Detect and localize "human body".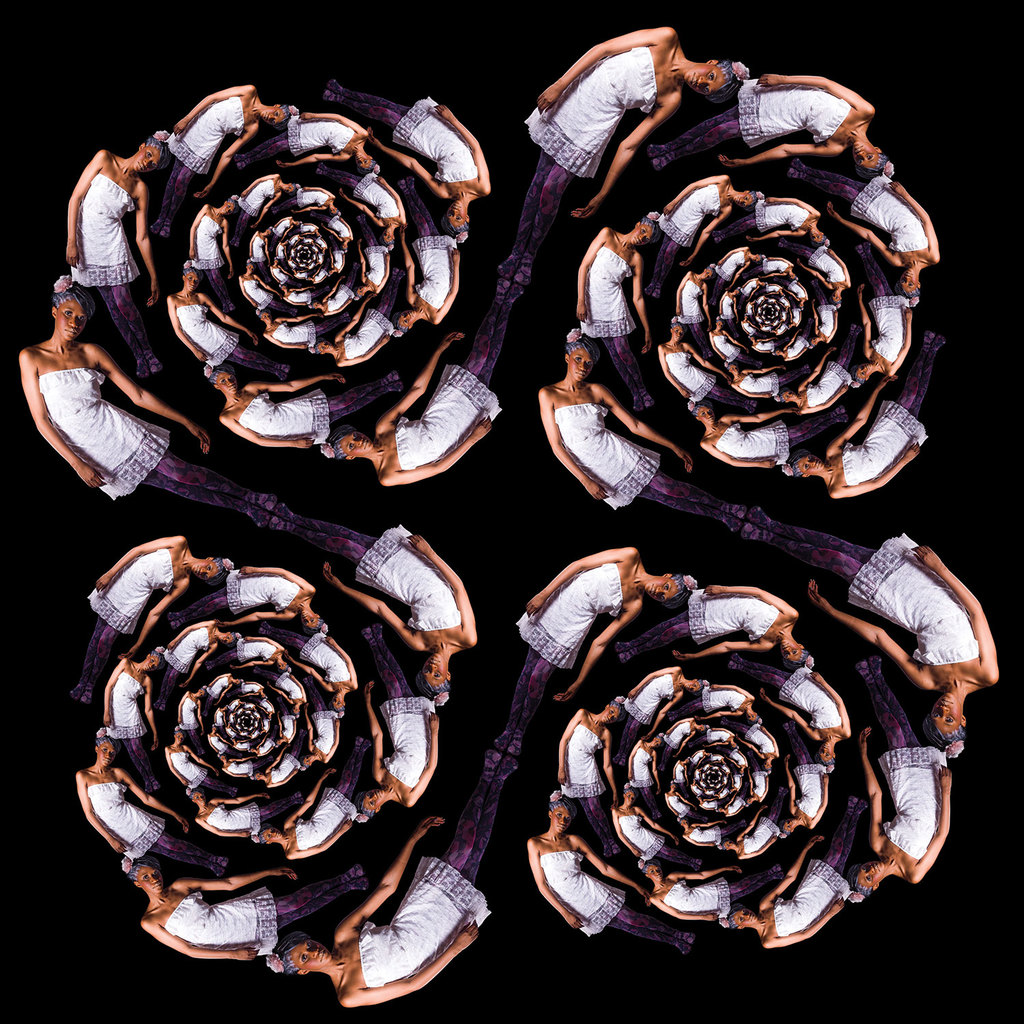
Localized at [738, 806, 791, 859].
